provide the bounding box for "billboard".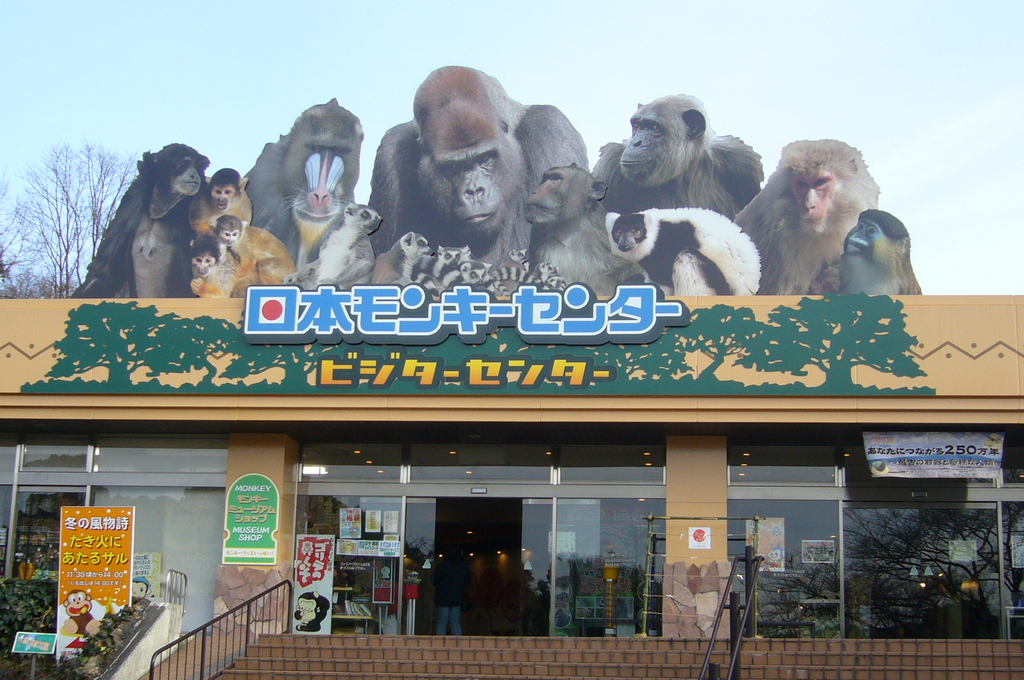
<region>0, 296, 1023, 406</region>.
